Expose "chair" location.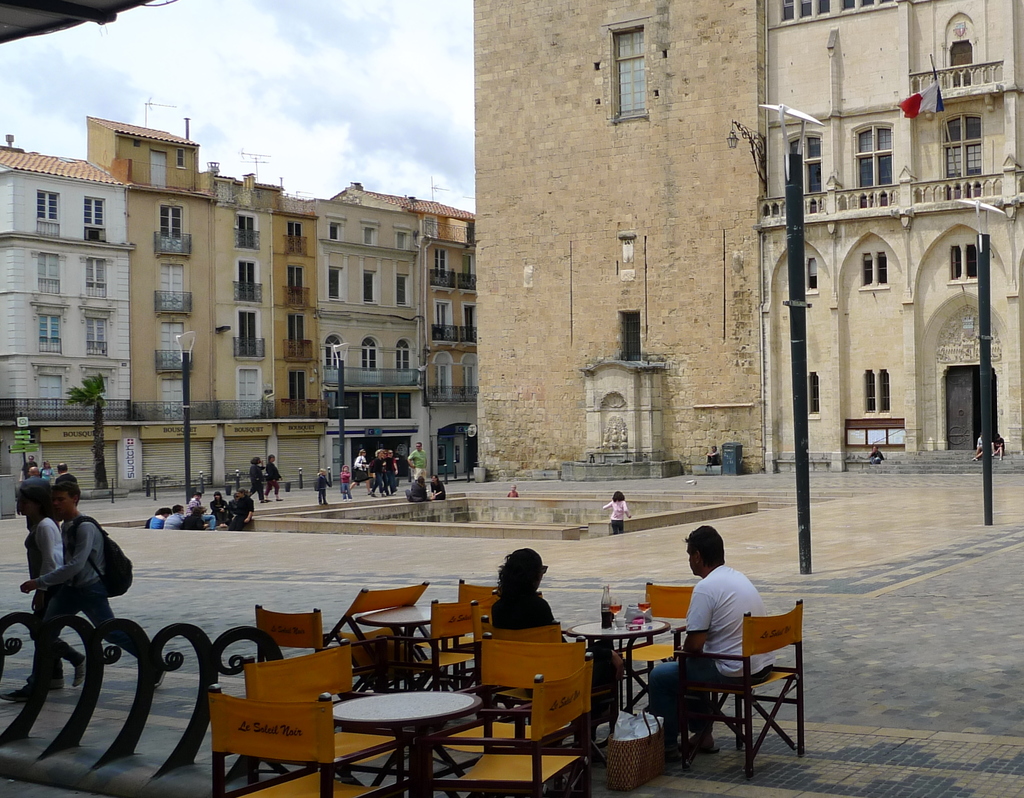
Exposed at left=243, top=637, right=399, bottom=790.
